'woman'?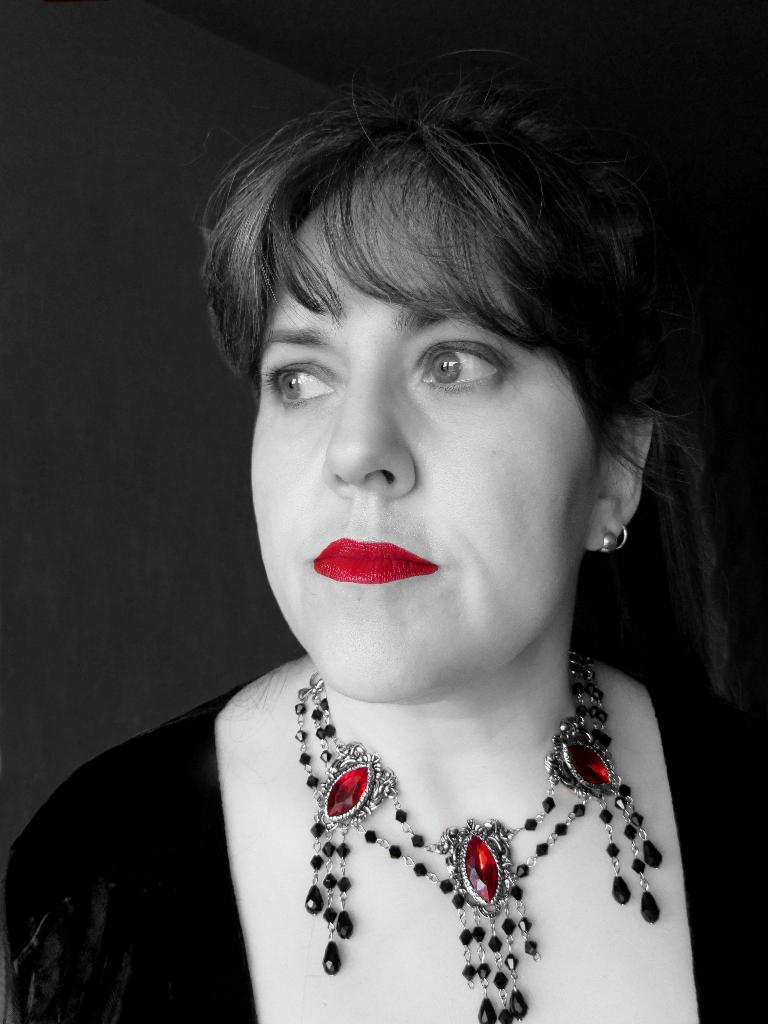
box=[66, 0, 762, 1023]
